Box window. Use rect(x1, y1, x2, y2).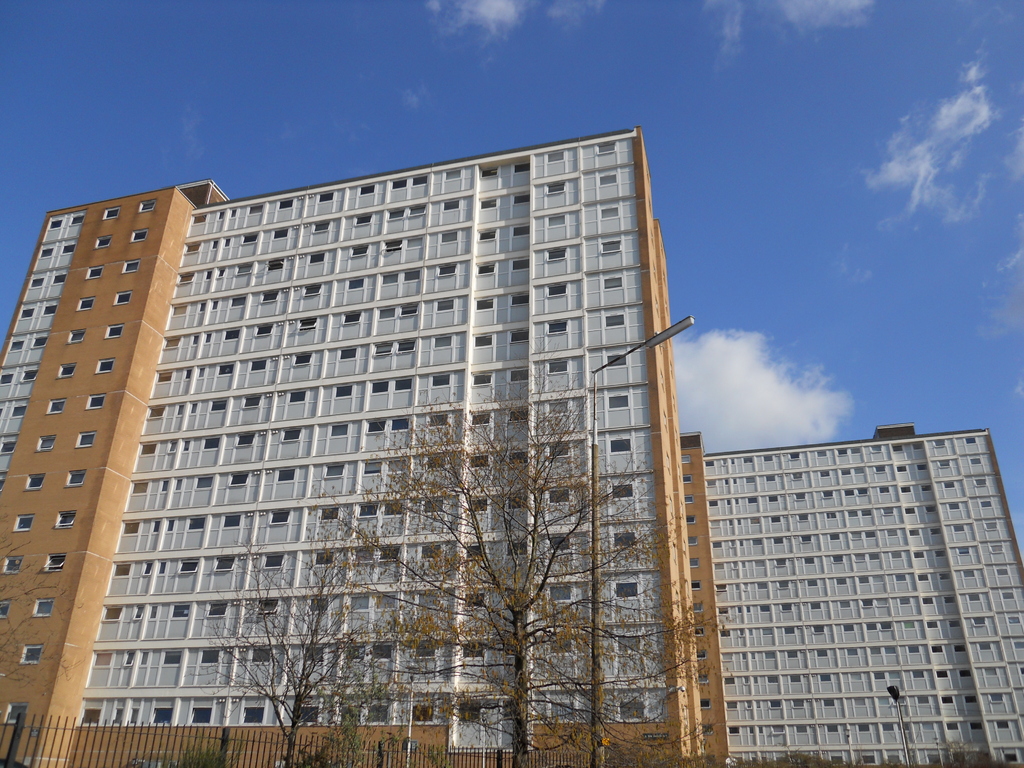
rect(409, 237, 424, 250).
